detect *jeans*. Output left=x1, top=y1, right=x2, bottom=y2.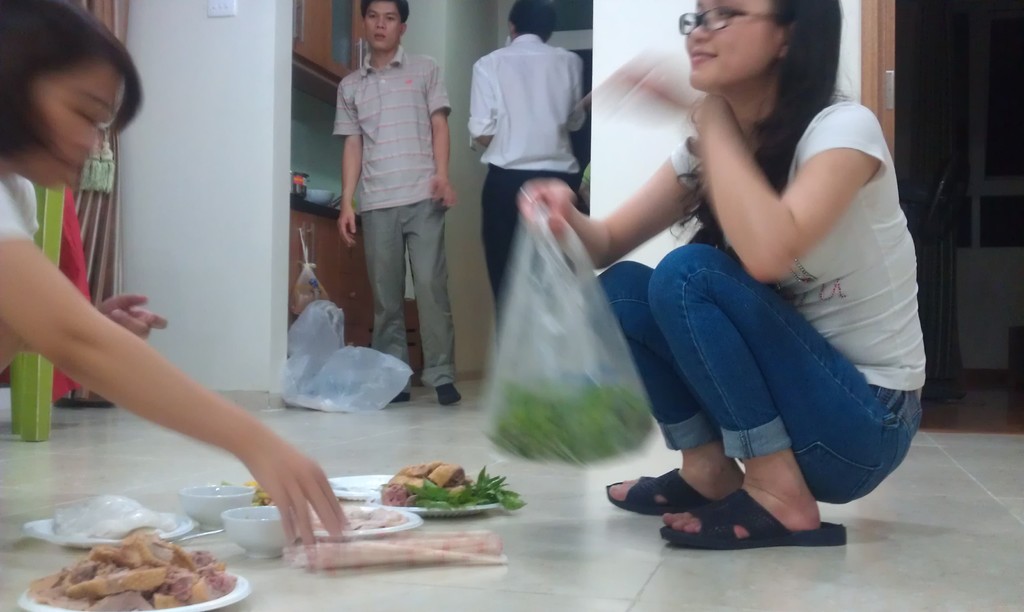
left=607, top=270, right=901, bottom=507.
